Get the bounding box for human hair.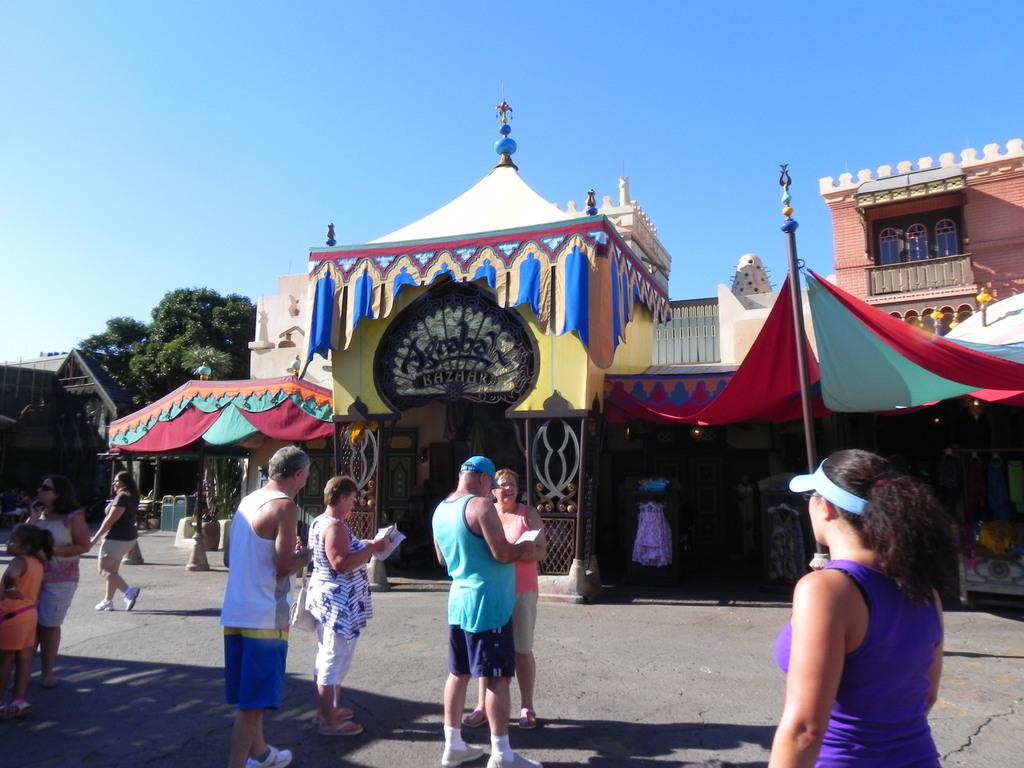
bbox=(459, 456, 486, 489).
